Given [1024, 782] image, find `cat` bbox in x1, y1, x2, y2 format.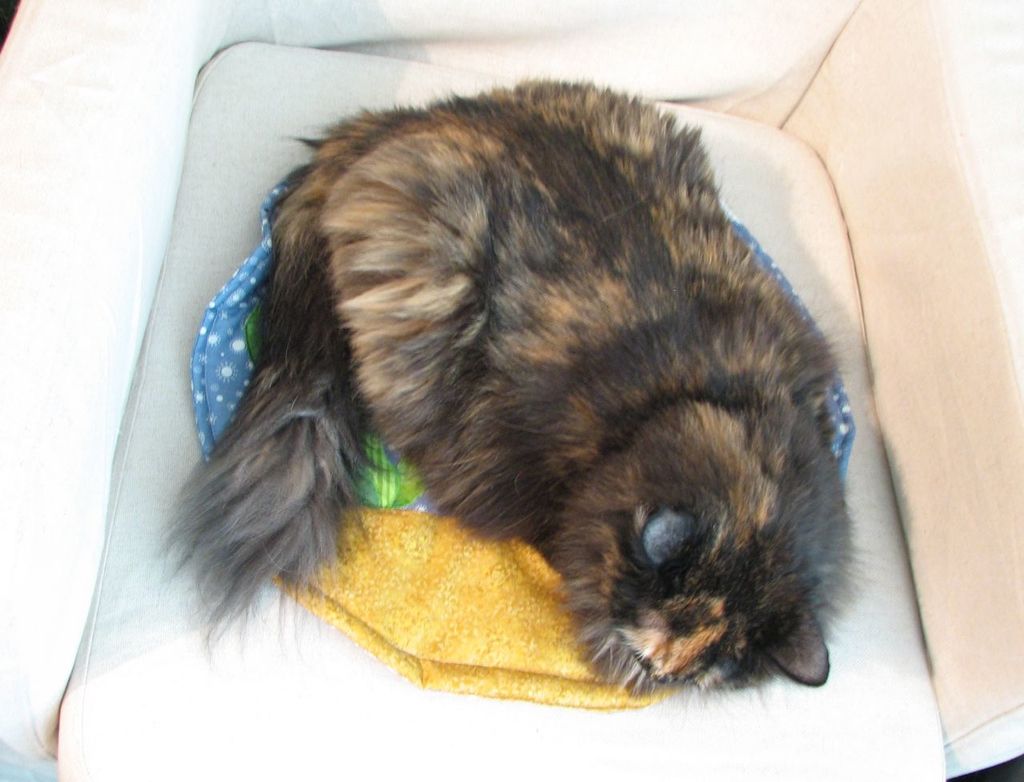
159, 76, 867, 695.
